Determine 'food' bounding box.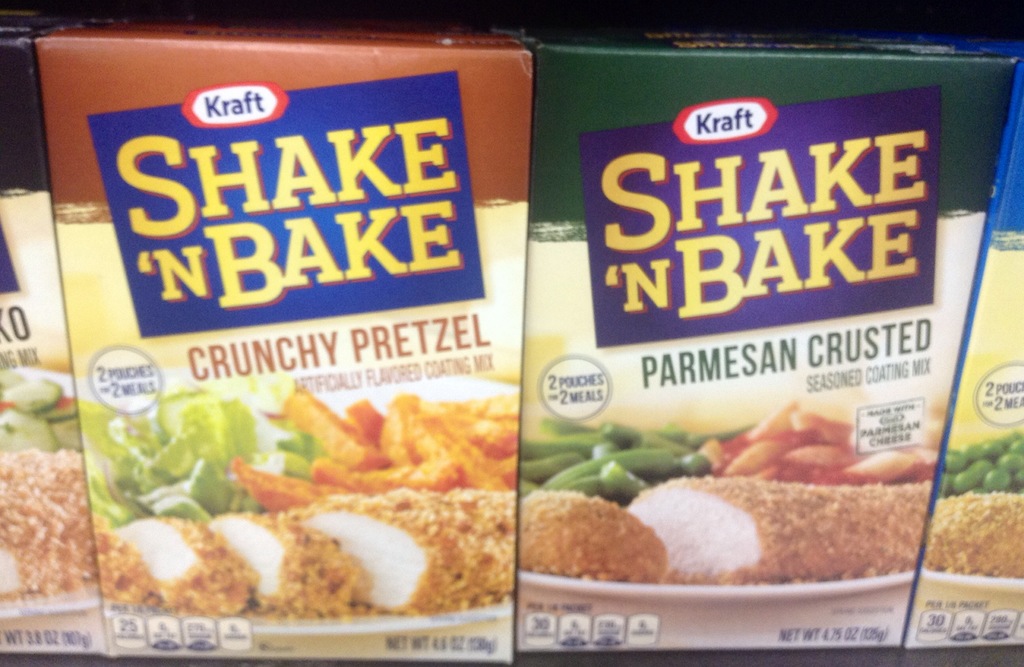
Determined: bbox=[938, 428, 1023, 494].
